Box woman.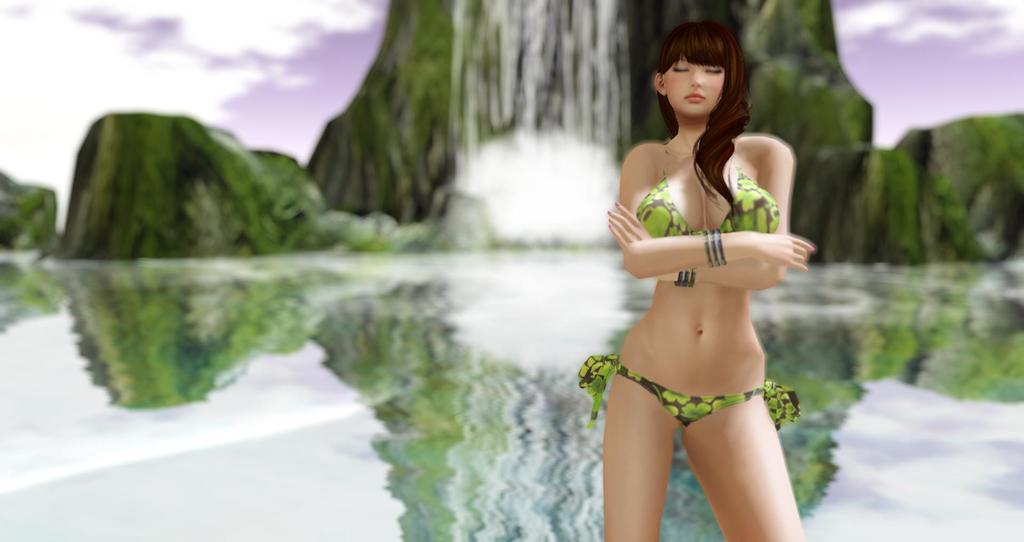
{"x1": 579, "y1": 24, "x2": 827, "y2": 541}.
